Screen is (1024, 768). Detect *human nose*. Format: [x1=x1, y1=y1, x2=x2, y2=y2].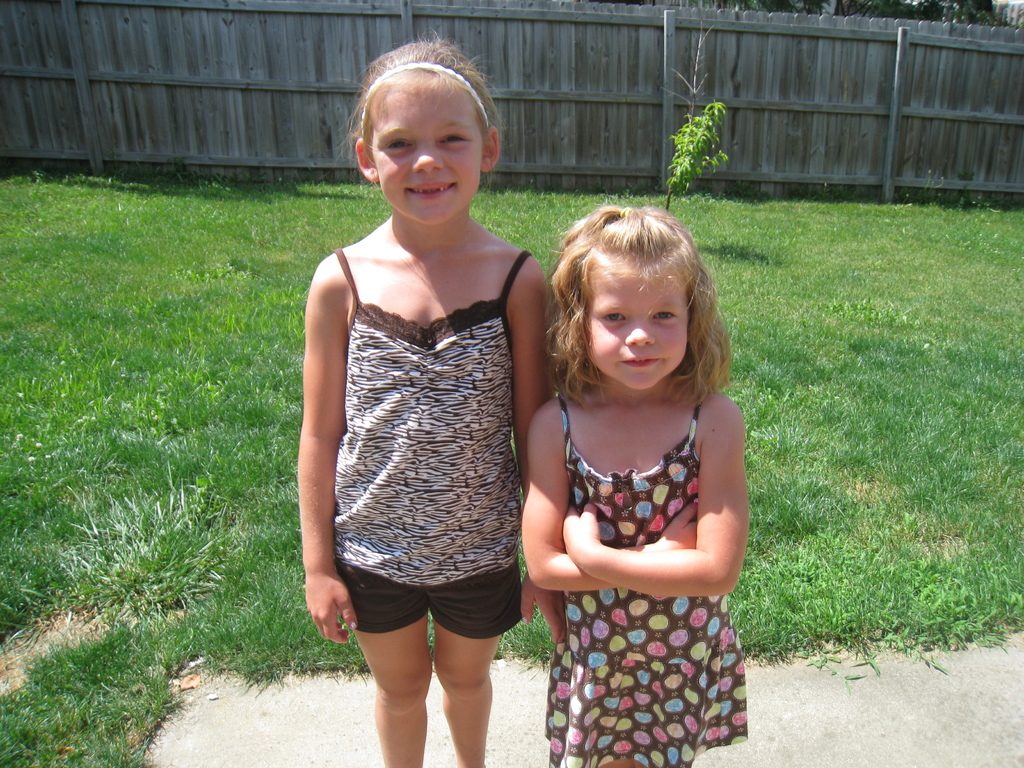
[x1=625, y1=319, x2=657, y2=351].
